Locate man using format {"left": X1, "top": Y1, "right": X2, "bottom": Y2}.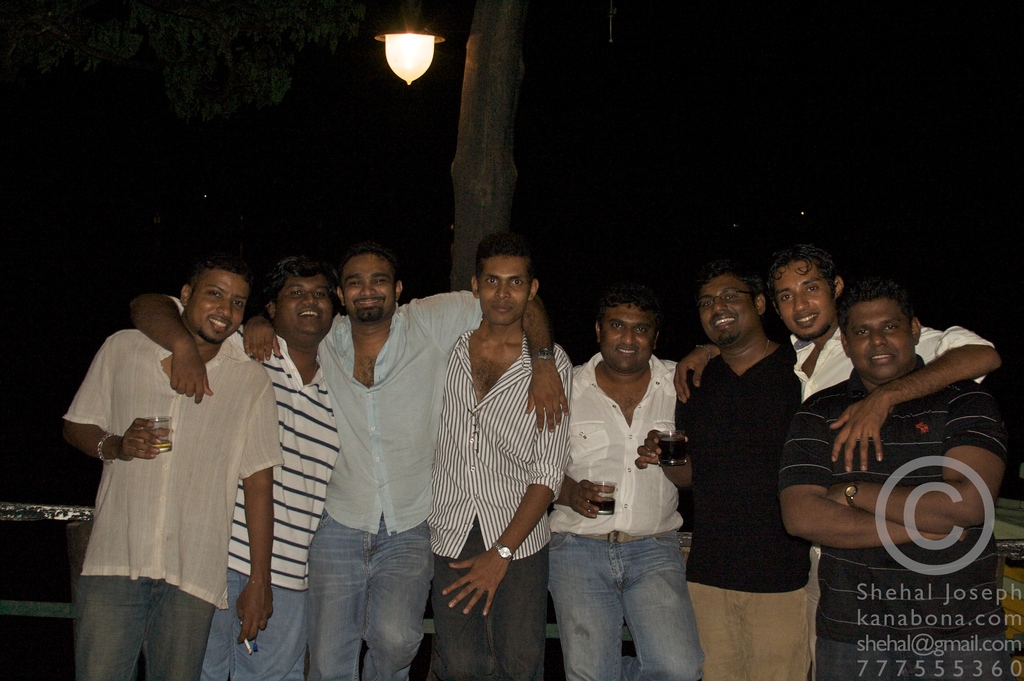
{"left": 628, "top": 272, "right": 819, "bottom": 680}.
